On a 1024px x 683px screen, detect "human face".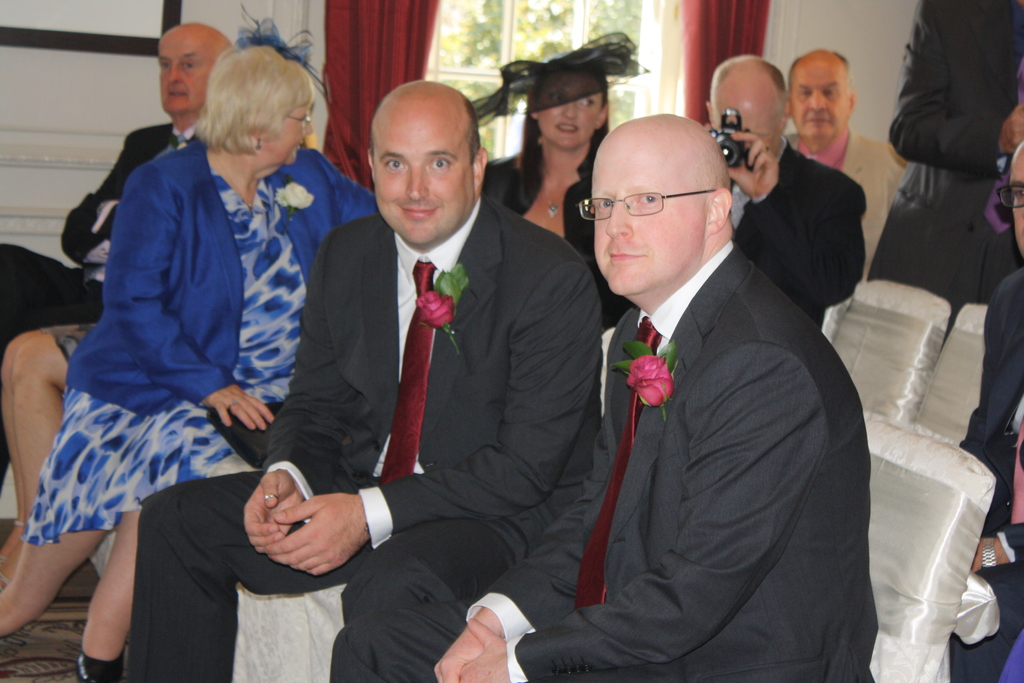
bbox(789, 59, 852, 143).
